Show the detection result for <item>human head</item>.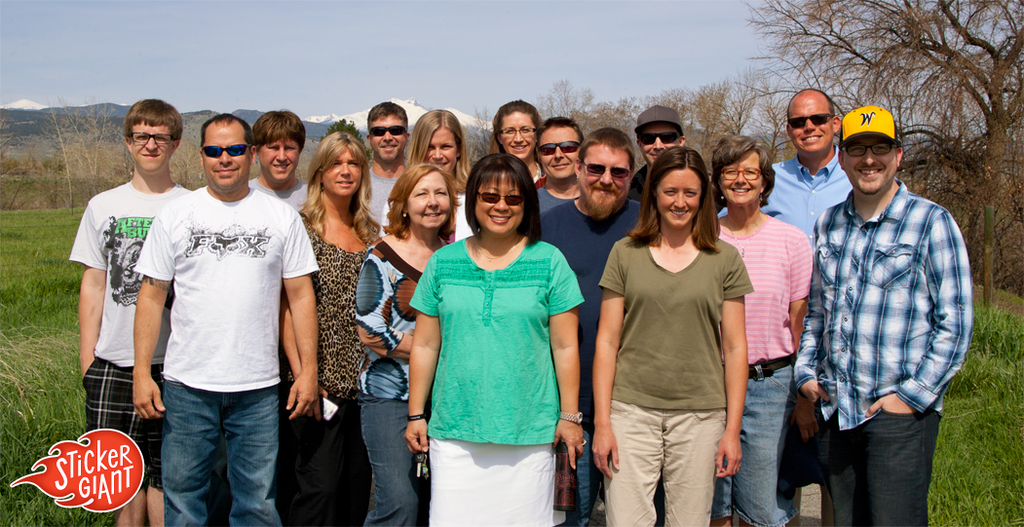
x1=785 y1=87 x2=839 y2=160.
